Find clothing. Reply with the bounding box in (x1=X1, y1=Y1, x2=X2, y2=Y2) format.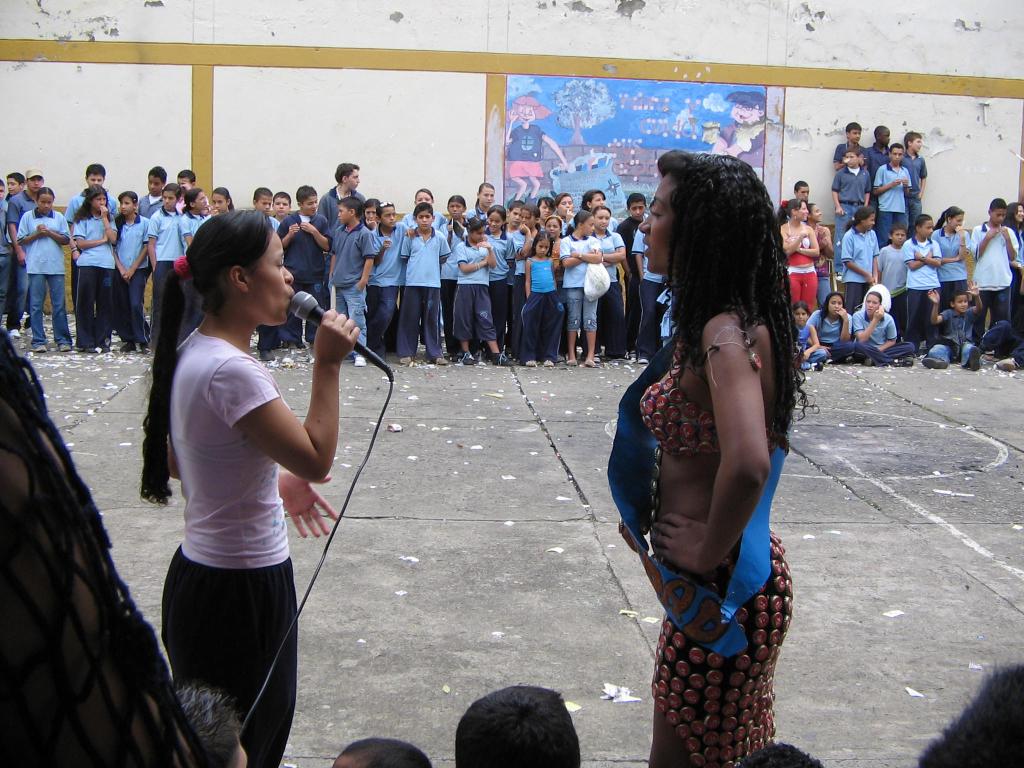
(x1=831, y1=164, x2=874, y2=273).
